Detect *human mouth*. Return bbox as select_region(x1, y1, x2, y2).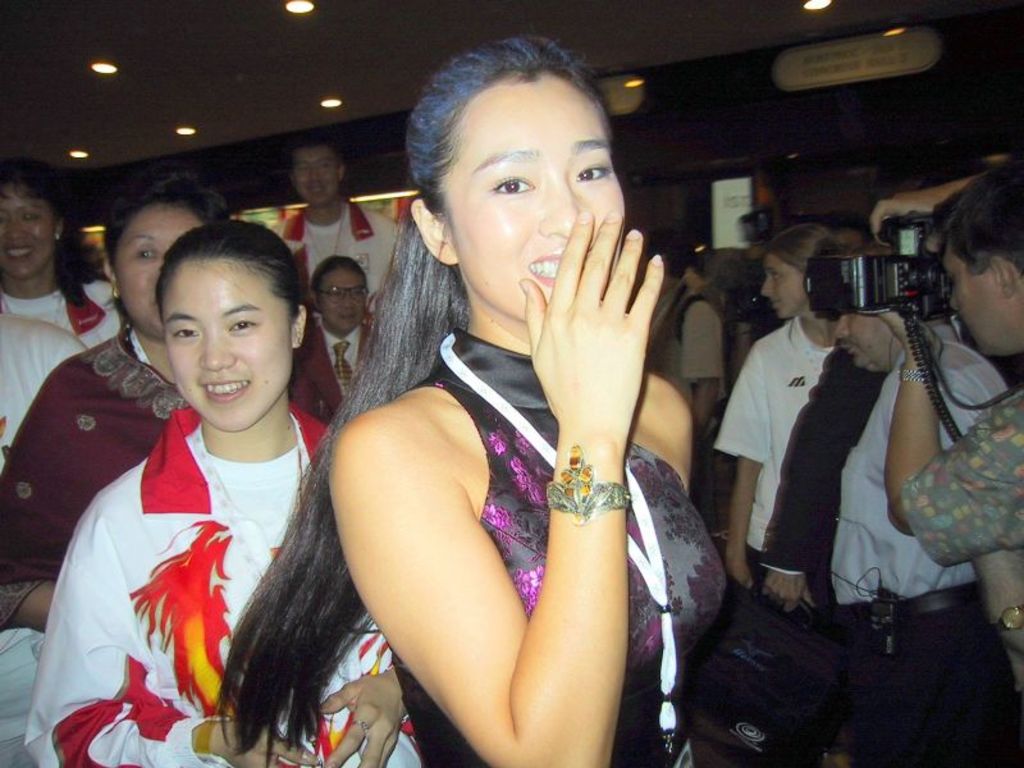
select_region(306, 184, 326, 201).
